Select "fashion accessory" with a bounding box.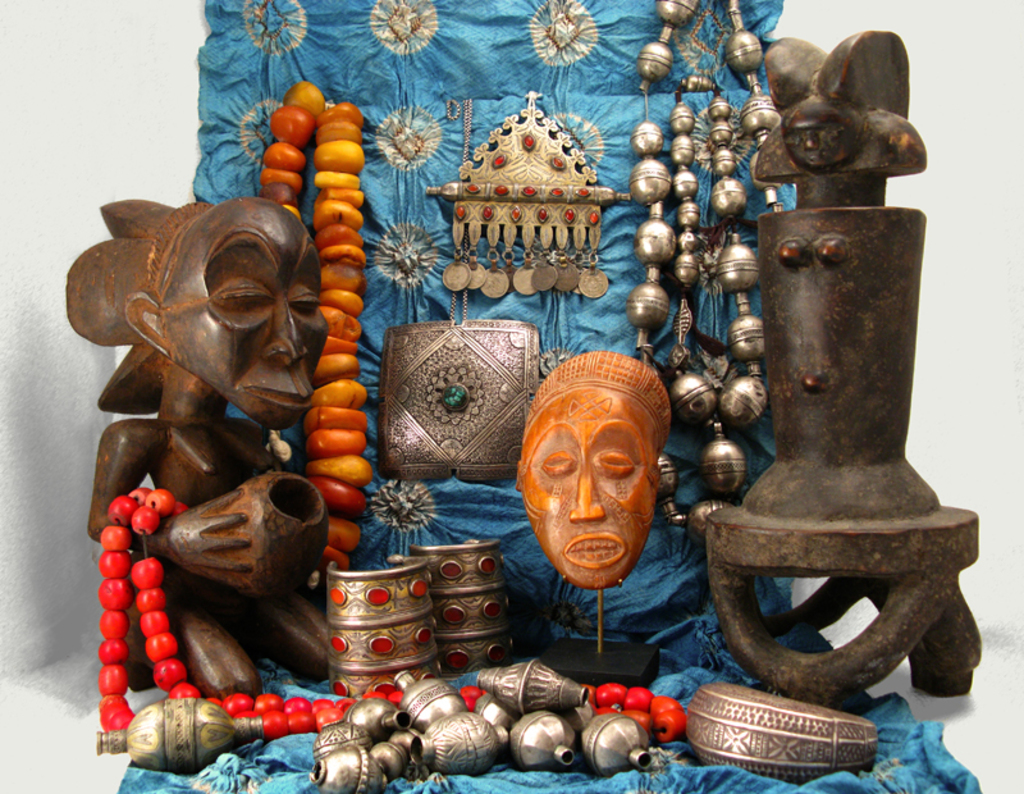
x1=326 y1=556 x2=436 y2=698.
